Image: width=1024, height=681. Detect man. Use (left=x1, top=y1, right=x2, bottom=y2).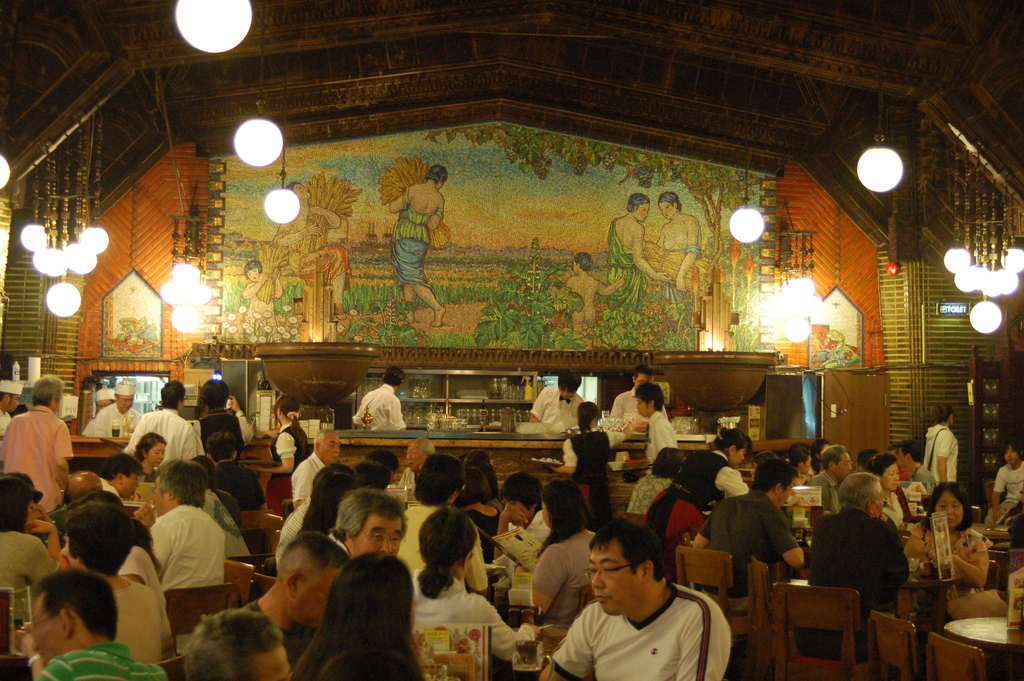
(left=188, top=607, right=295, bottom=680).
